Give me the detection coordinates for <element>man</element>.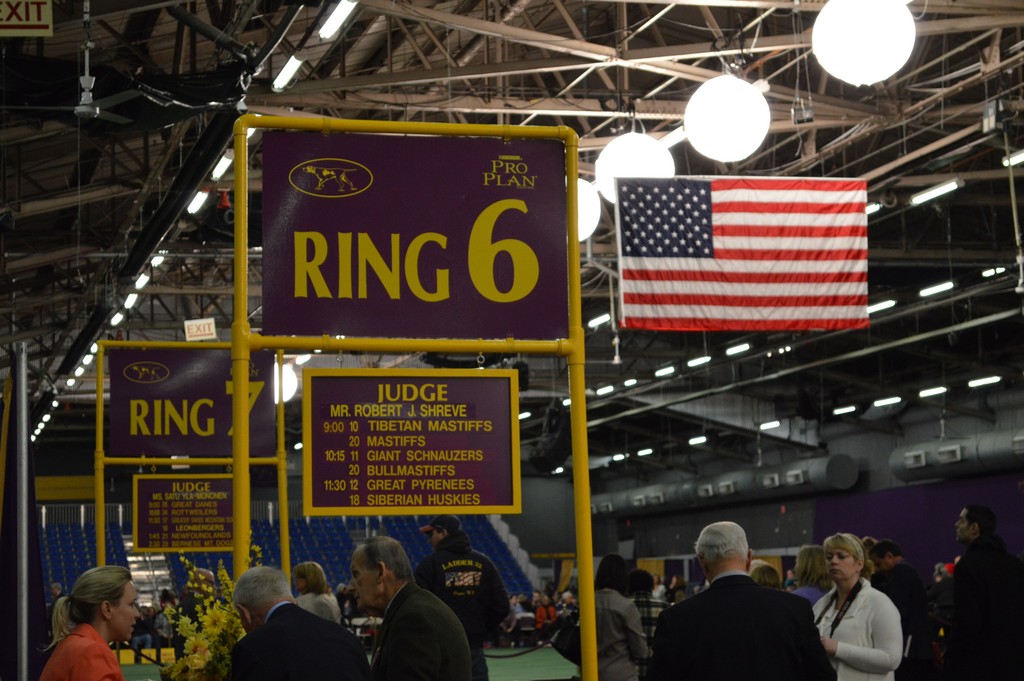
detection(664, 534, 838, 677).
